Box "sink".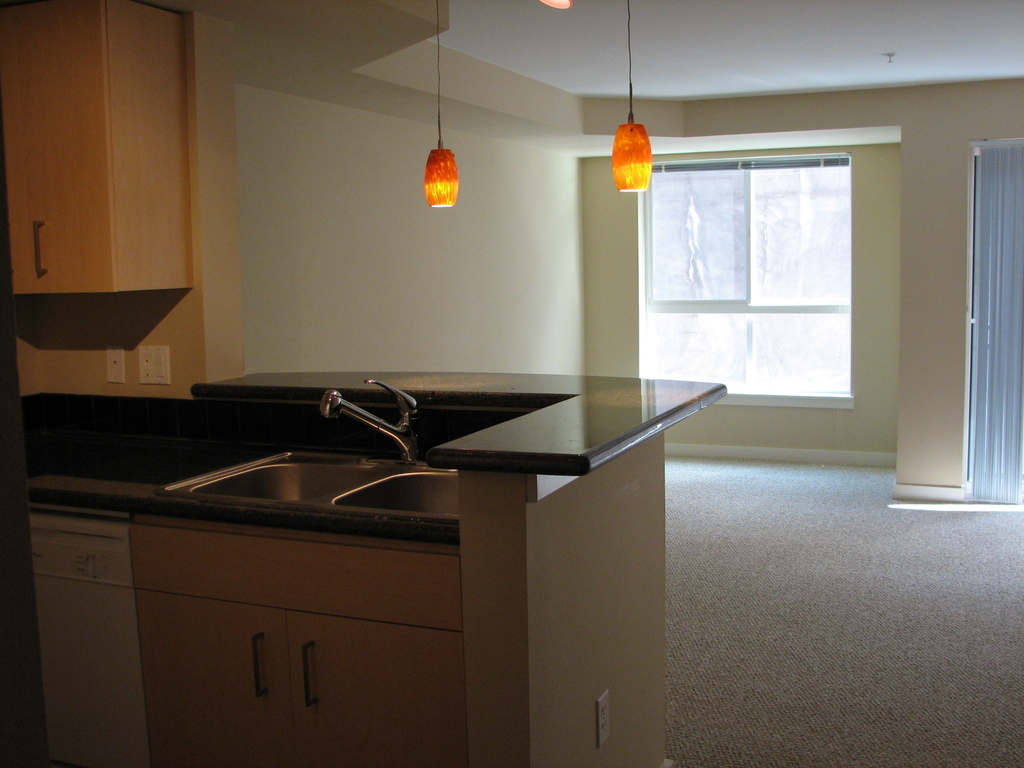
(165,372,460,518).
